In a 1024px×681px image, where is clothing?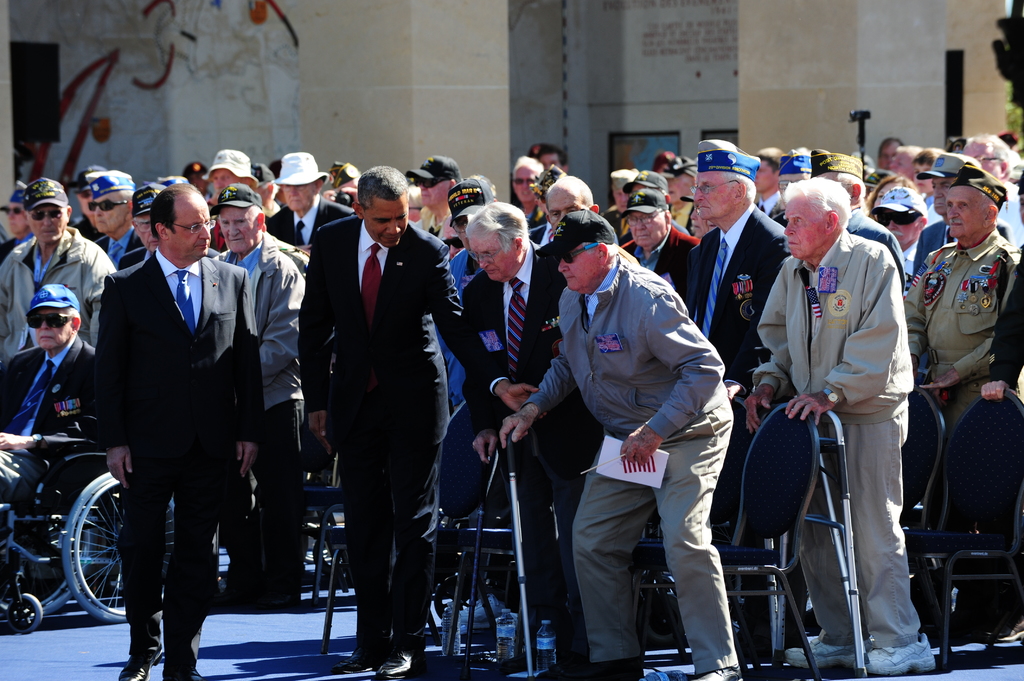
x1=760, y1=191, x2=783, y2=227.
